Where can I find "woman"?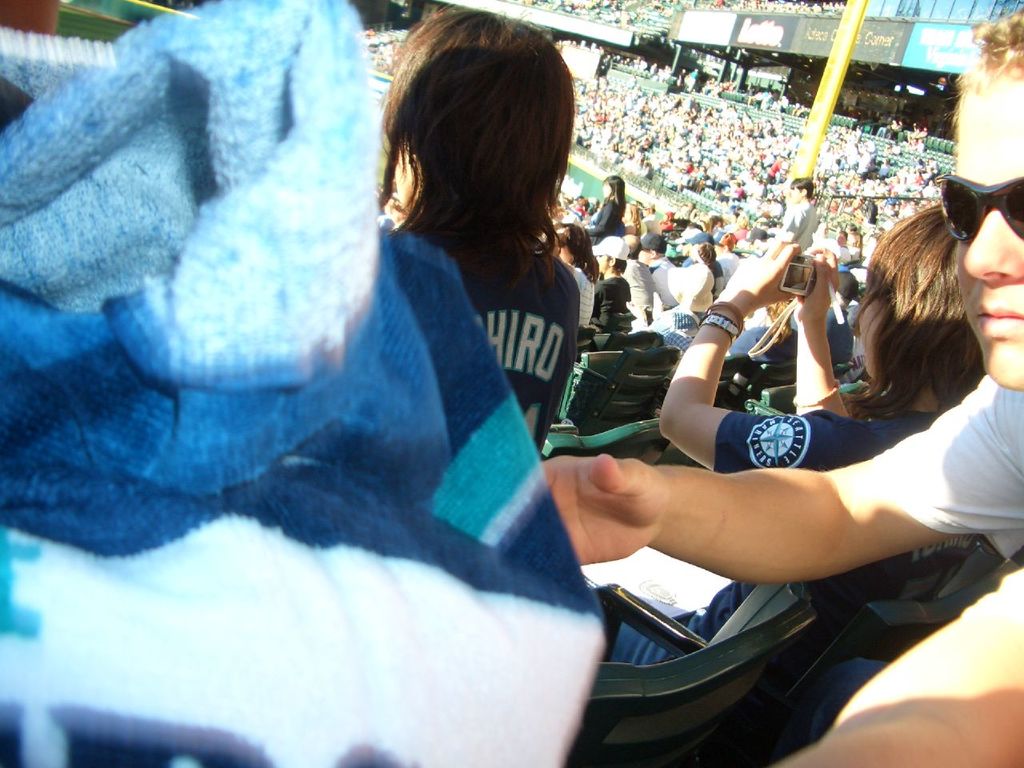
You can find it at 605:208:974:767.
